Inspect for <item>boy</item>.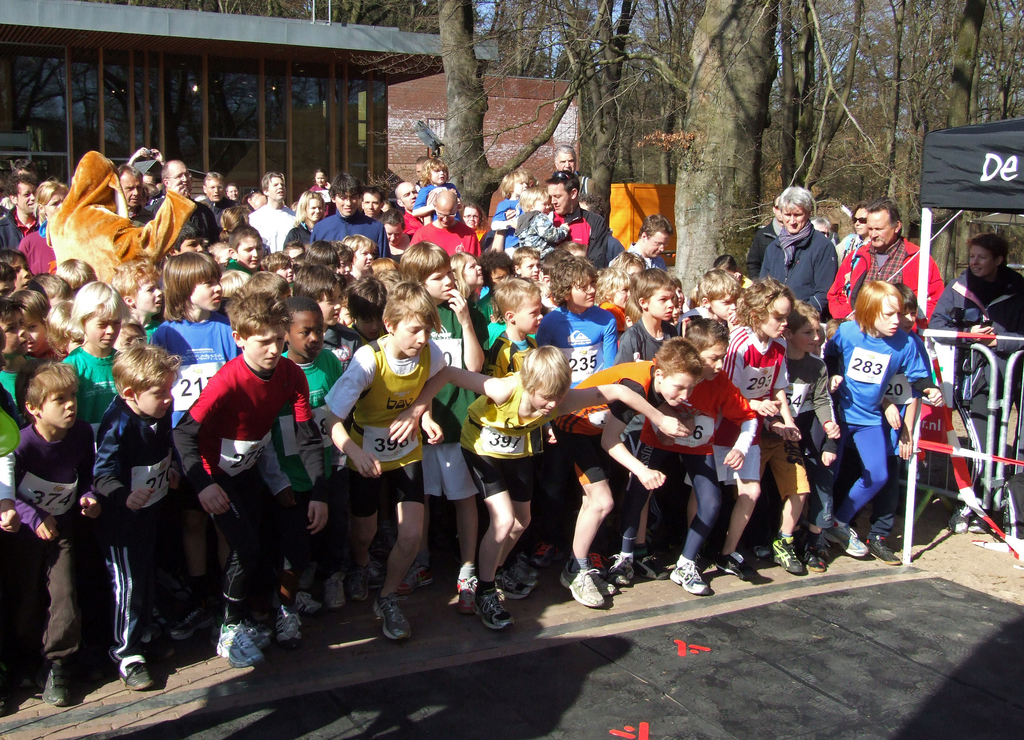
Inspection: left=719, top=271, right=800, bottom=580.
